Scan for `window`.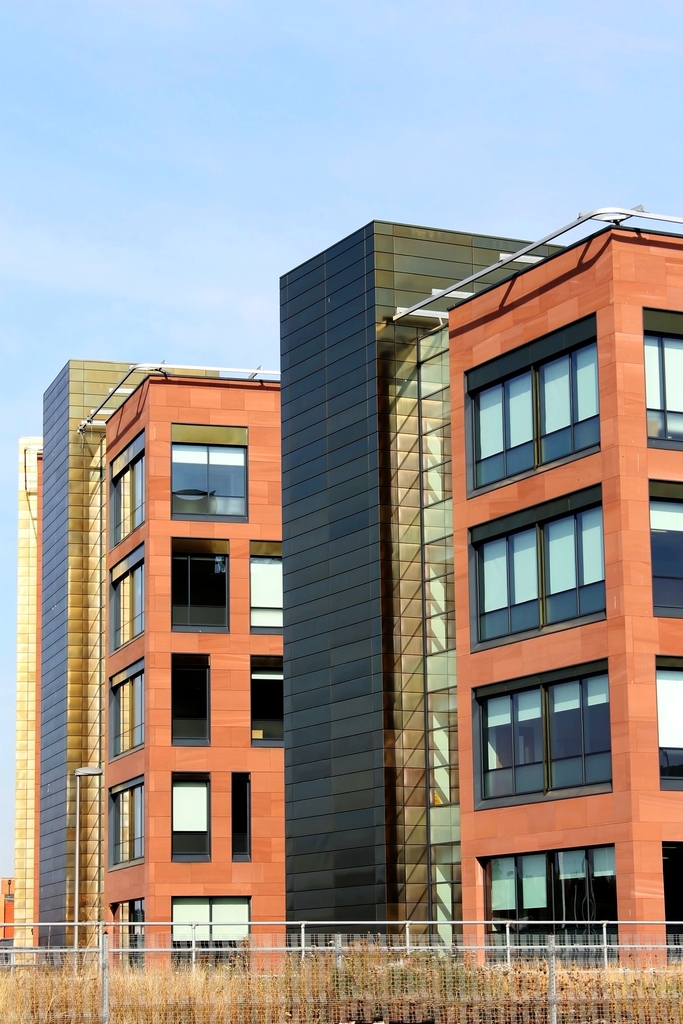
Scan result: [left=108, top=541, right=145, bottom=652].
